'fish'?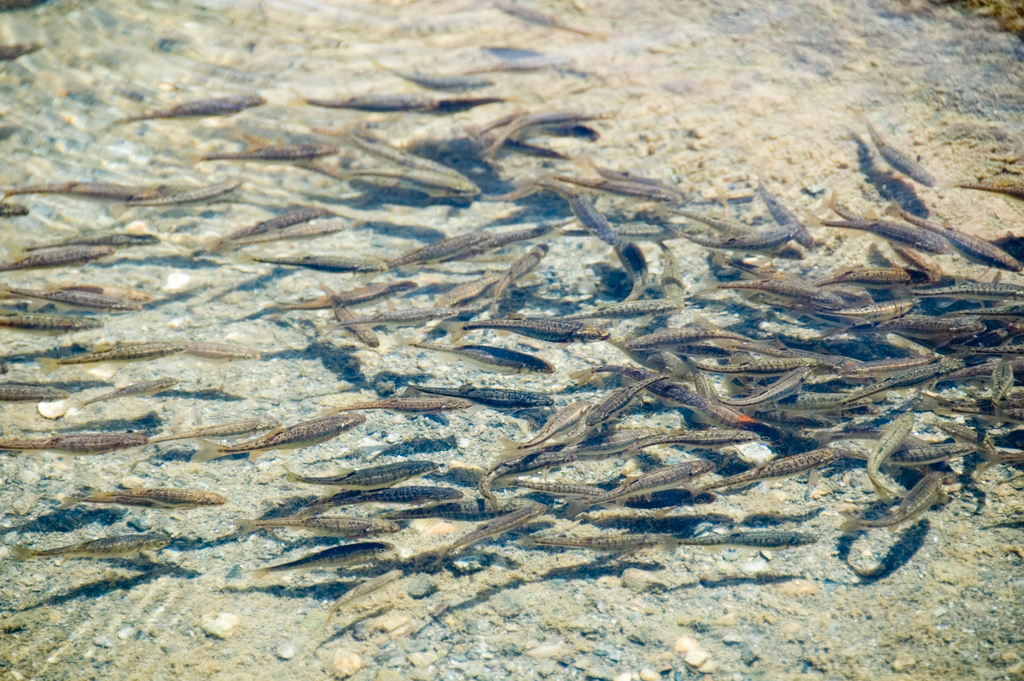
(left=380, top=234, right=493, bottom=277)
